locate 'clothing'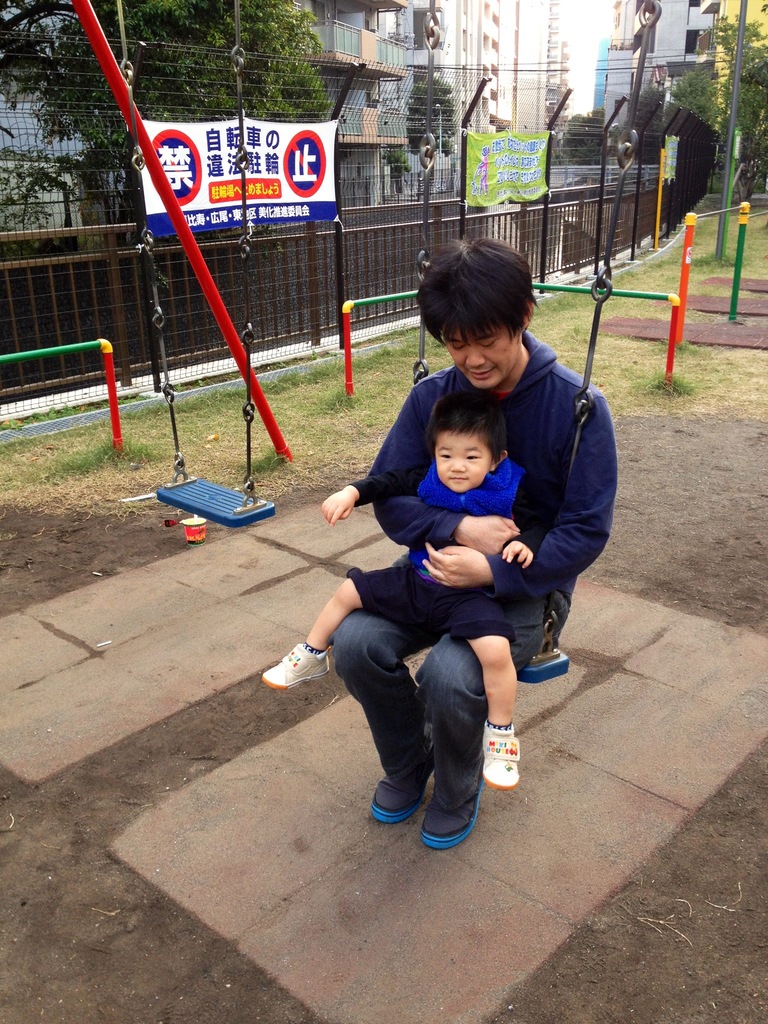
(303,369,598,764)
